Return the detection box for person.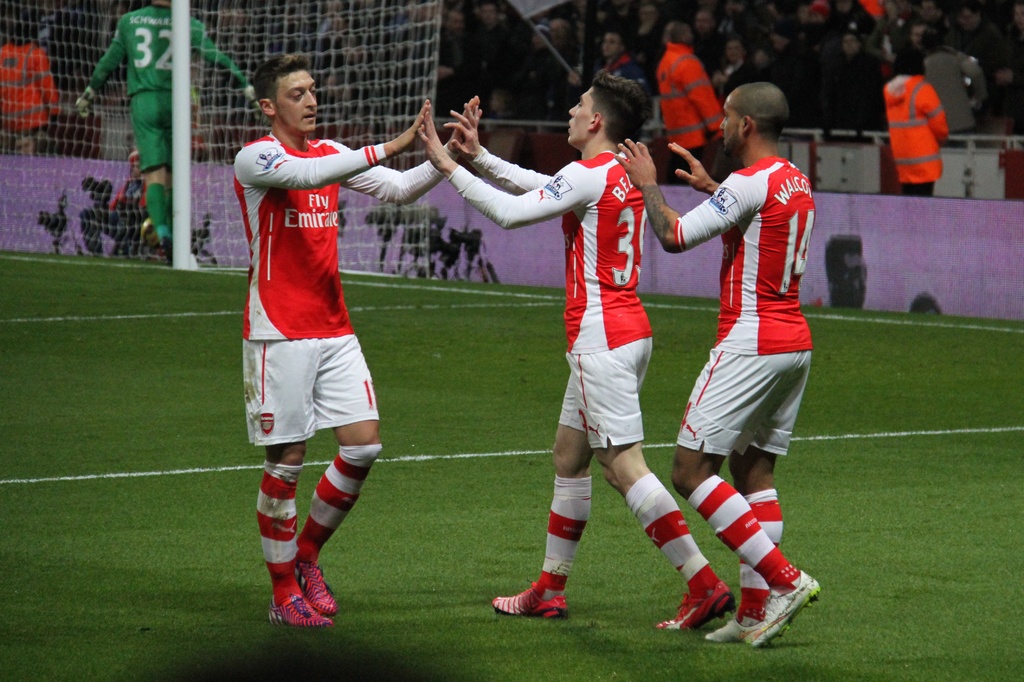
bbox=(241, 42, 395, 667).
